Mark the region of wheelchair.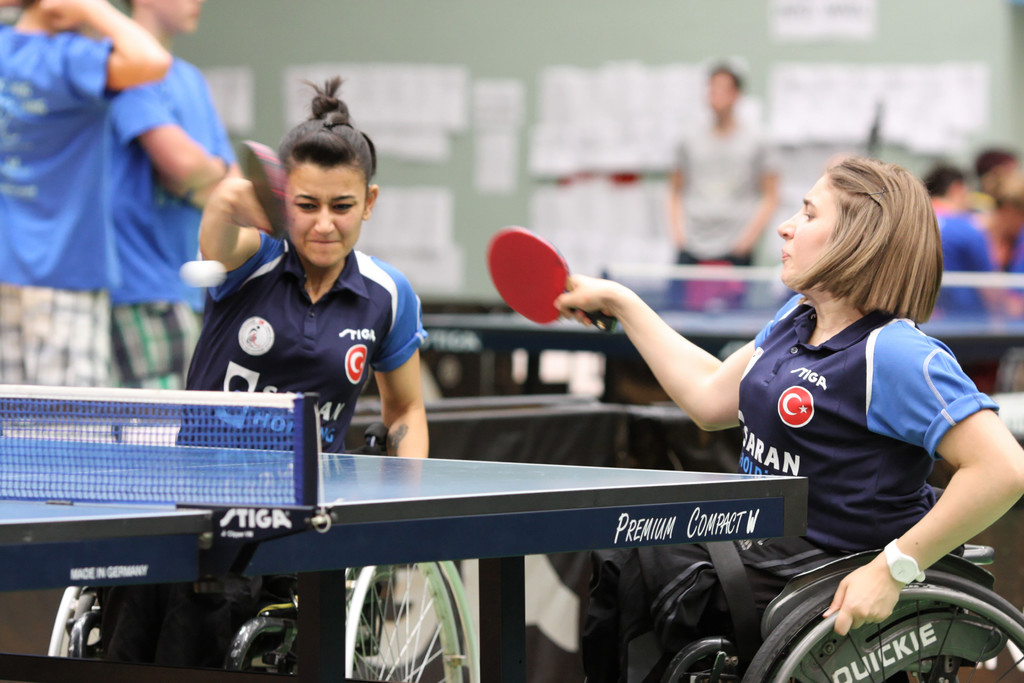
Region: {"x1": 45, "y1": 419, "x2": 479, "y2": 682}.
